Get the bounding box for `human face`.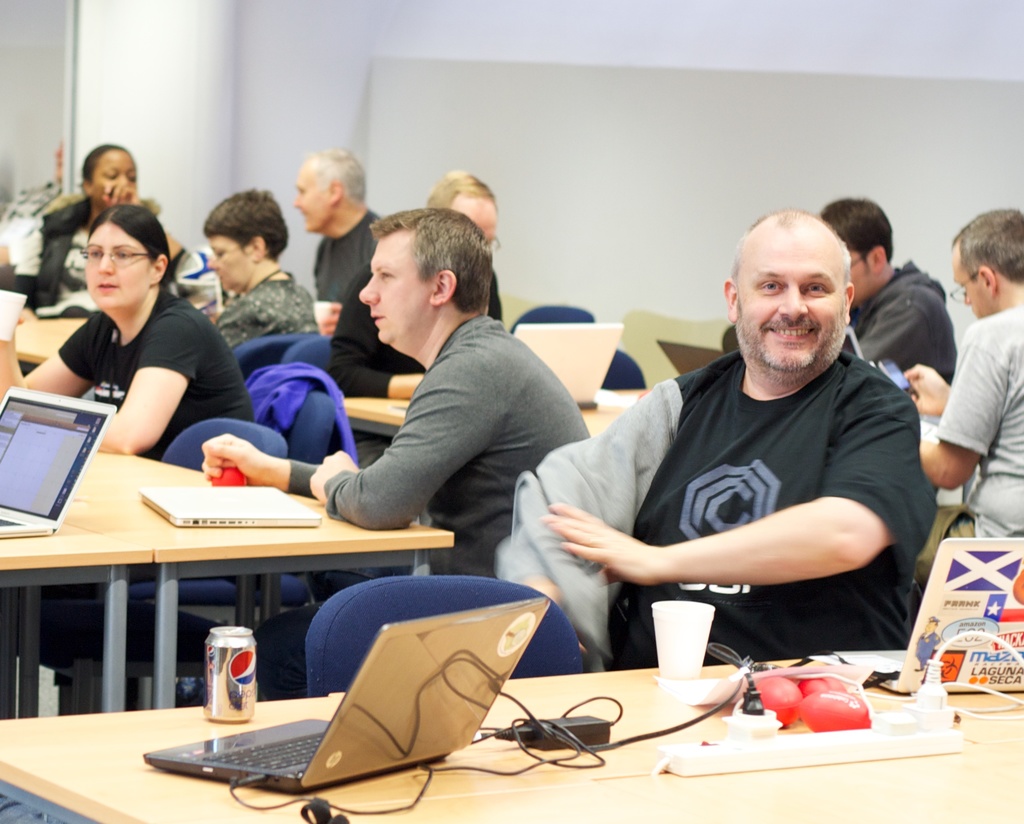
box=[356, 239, 431, 344].
